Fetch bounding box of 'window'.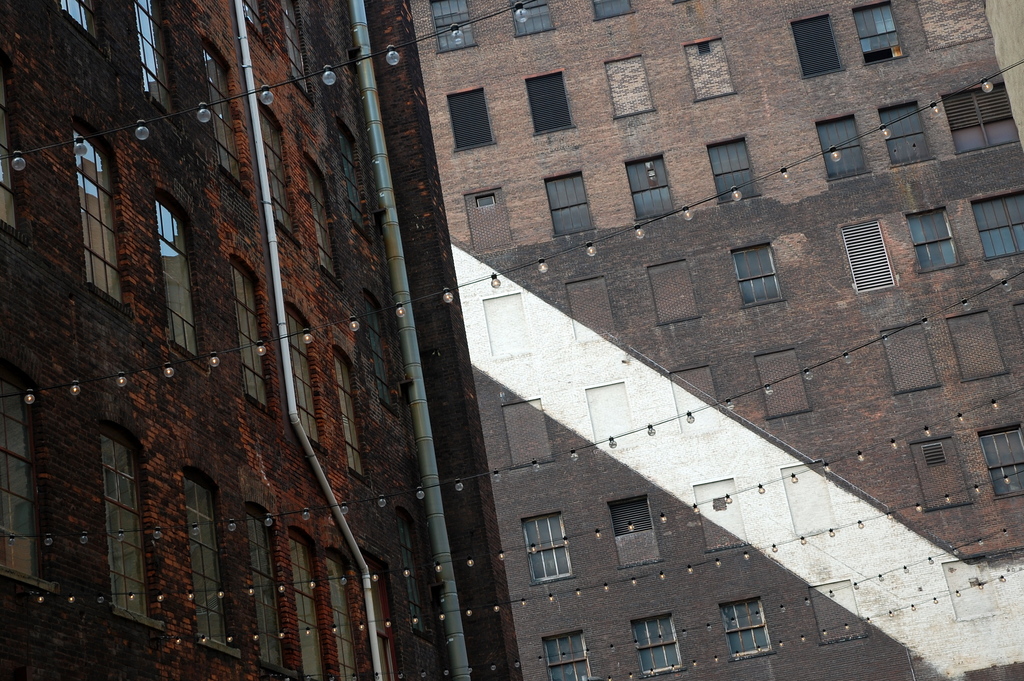
Bbox: (582, 381, 637, 454).
